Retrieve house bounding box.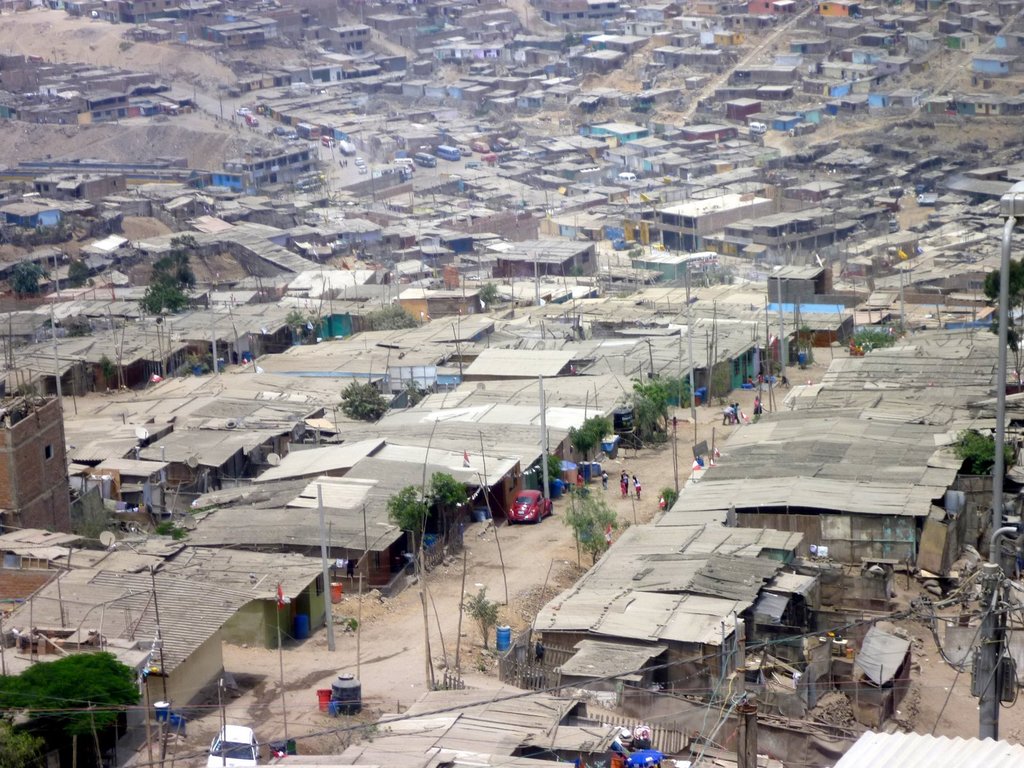
Bounding box: detection(267, 0, 375, 60).
